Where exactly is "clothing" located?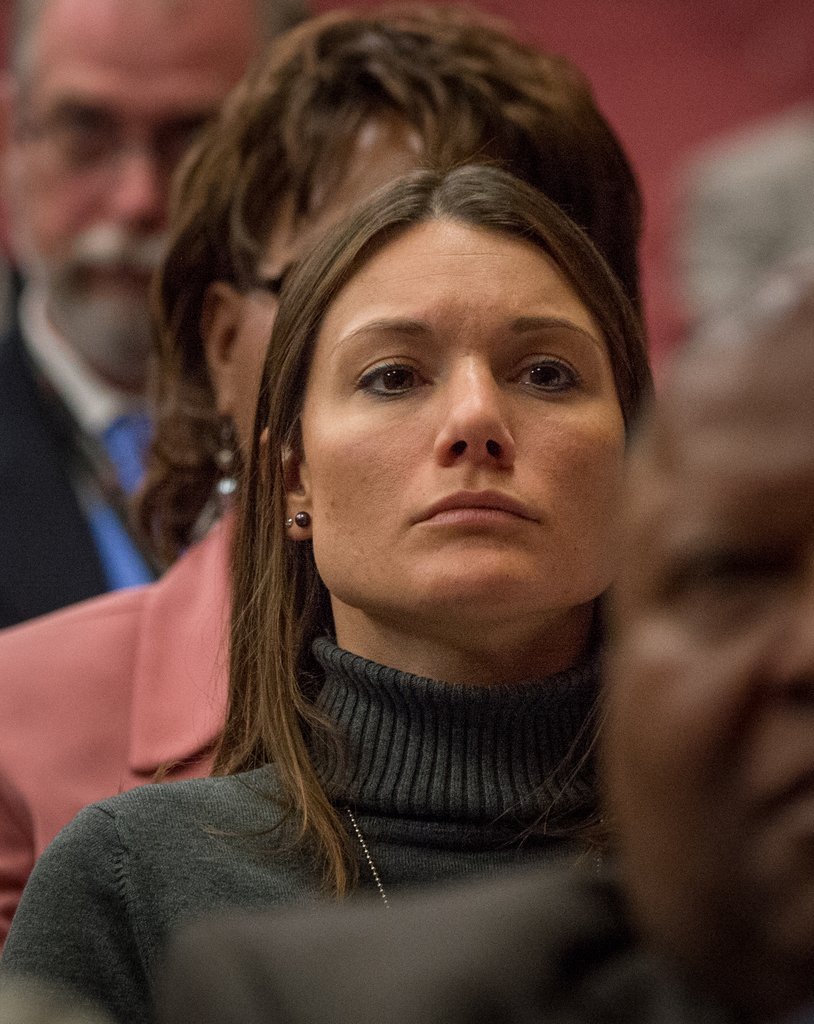
Its bounding box is {"x1": 0, "y1": 493, "x2": 282, "y2": 965}.
